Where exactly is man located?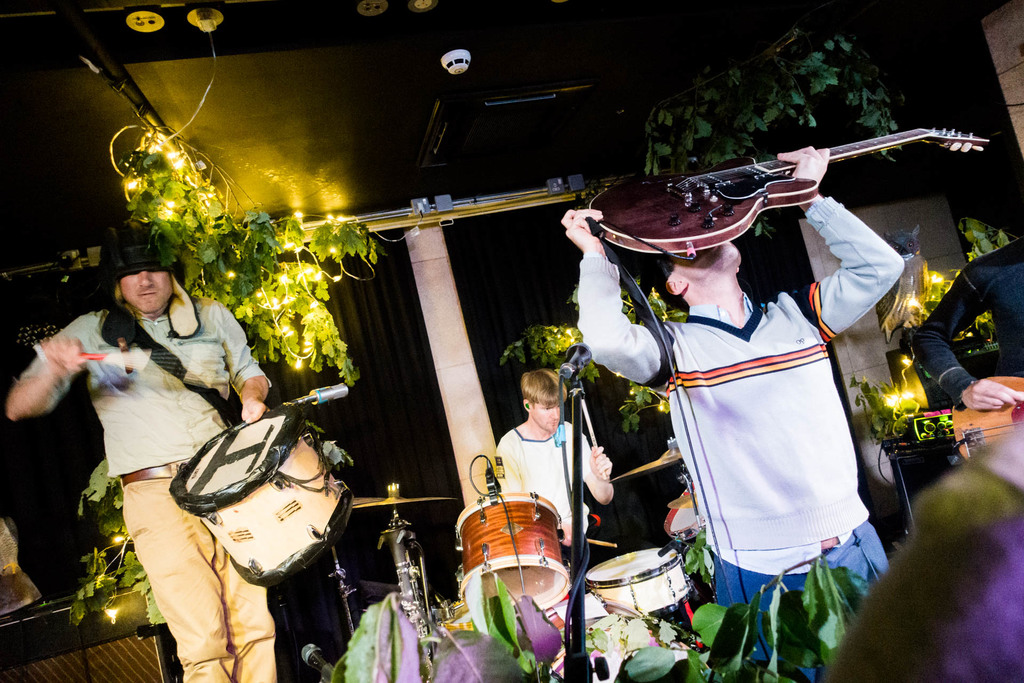
Its bounding box is [496,367,613,543].
